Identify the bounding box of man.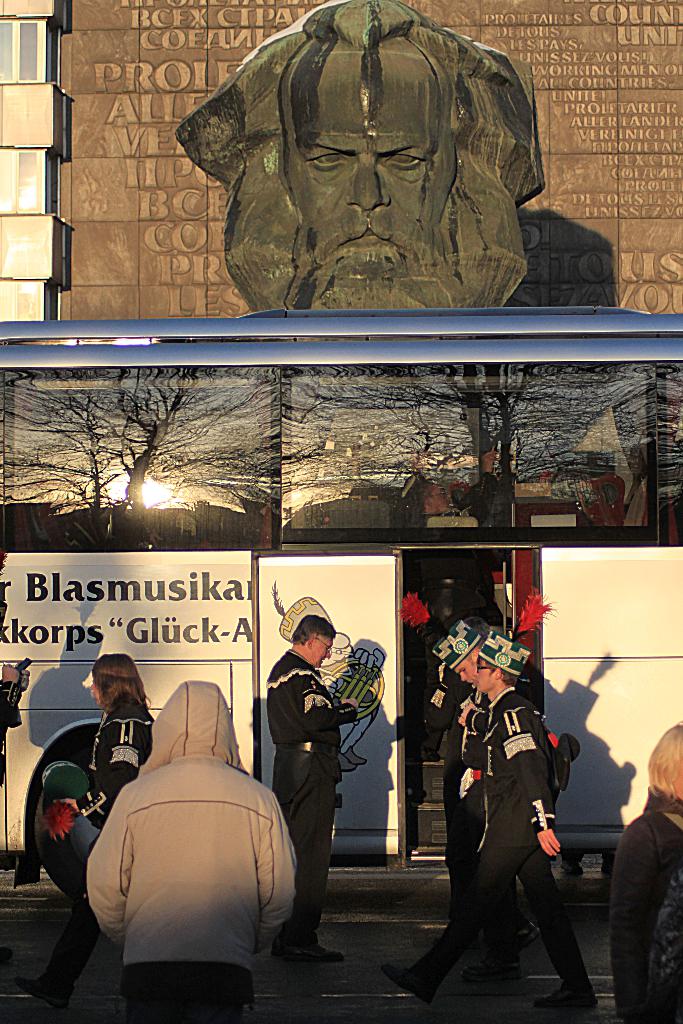
(x1=270, y1=0, x2=475, y2=308).
